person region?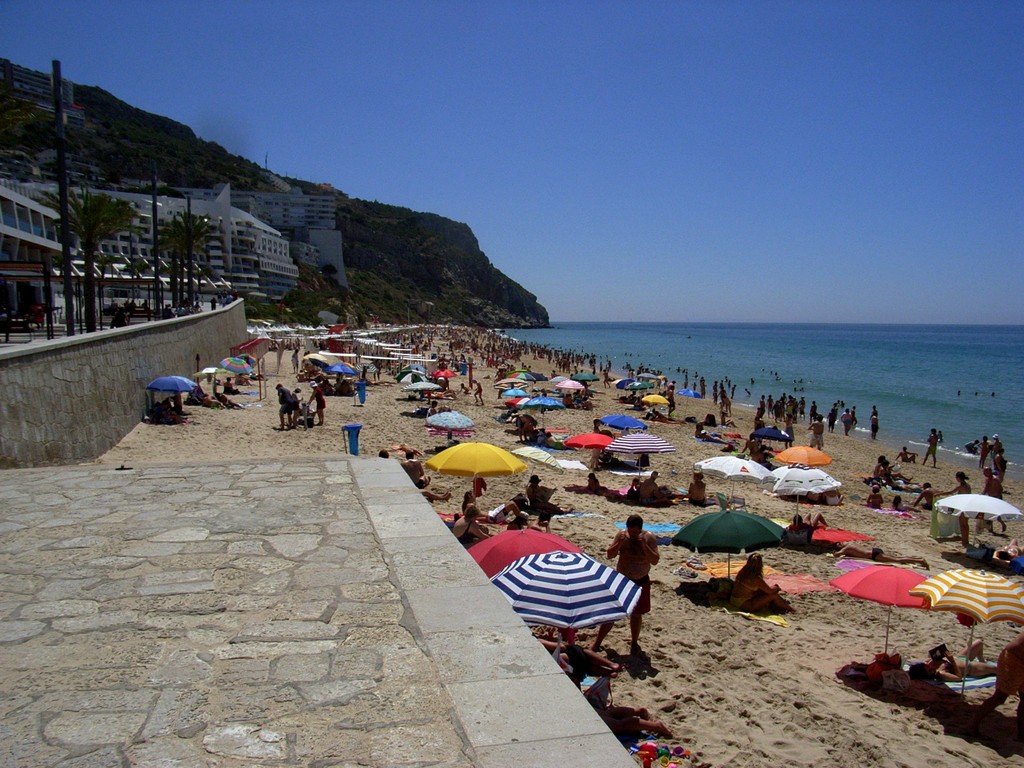
x1=486 y1=495 x2=530 y2=524
